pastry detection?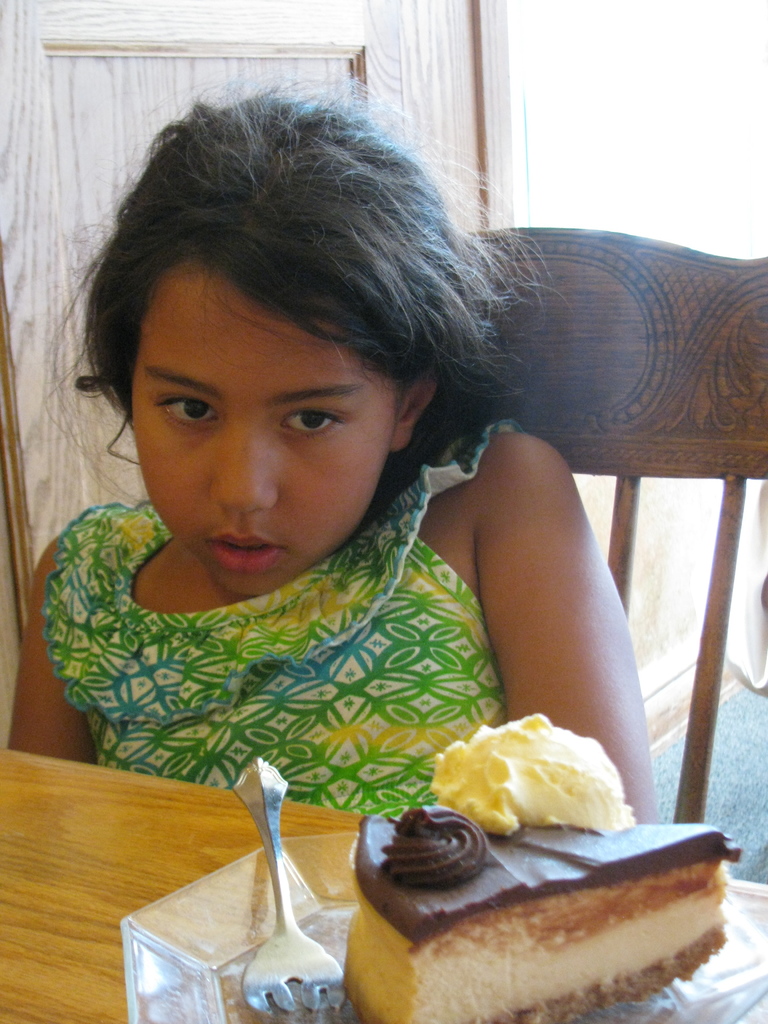
[323,788,742,1002]
